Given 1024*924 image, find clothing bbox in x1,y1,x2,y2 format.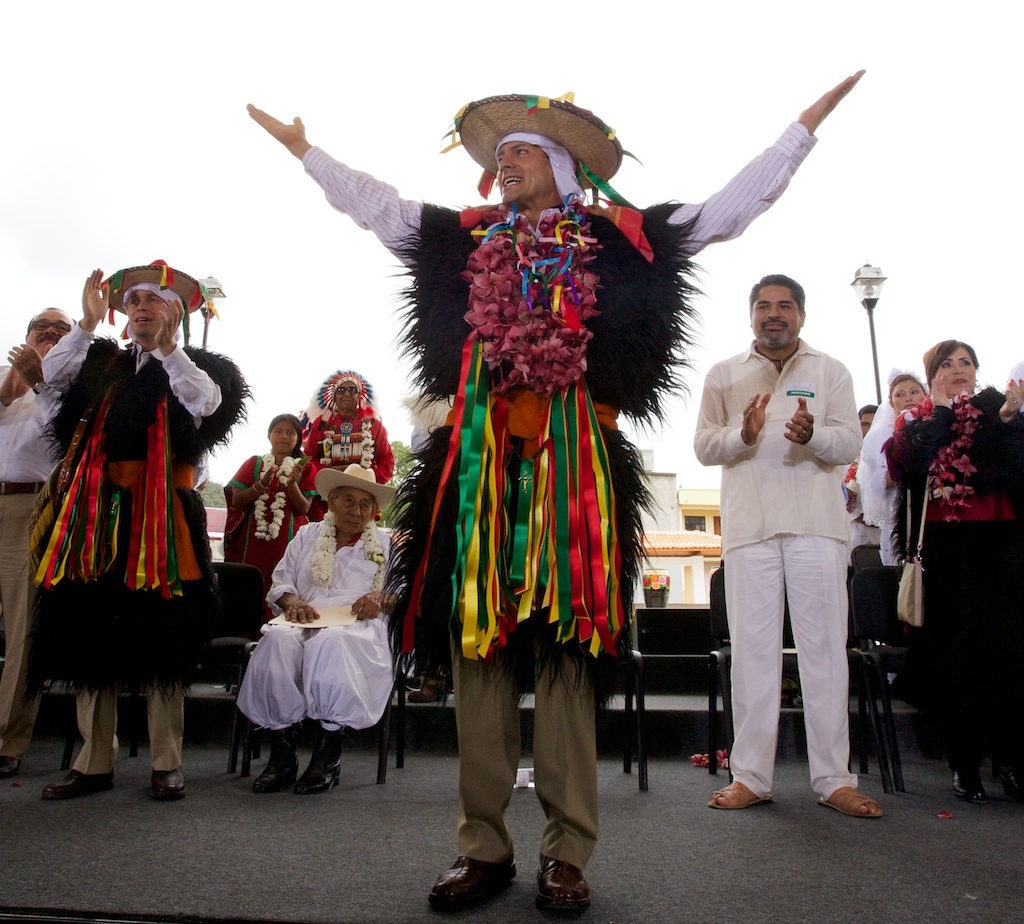
295,407,390,500.
